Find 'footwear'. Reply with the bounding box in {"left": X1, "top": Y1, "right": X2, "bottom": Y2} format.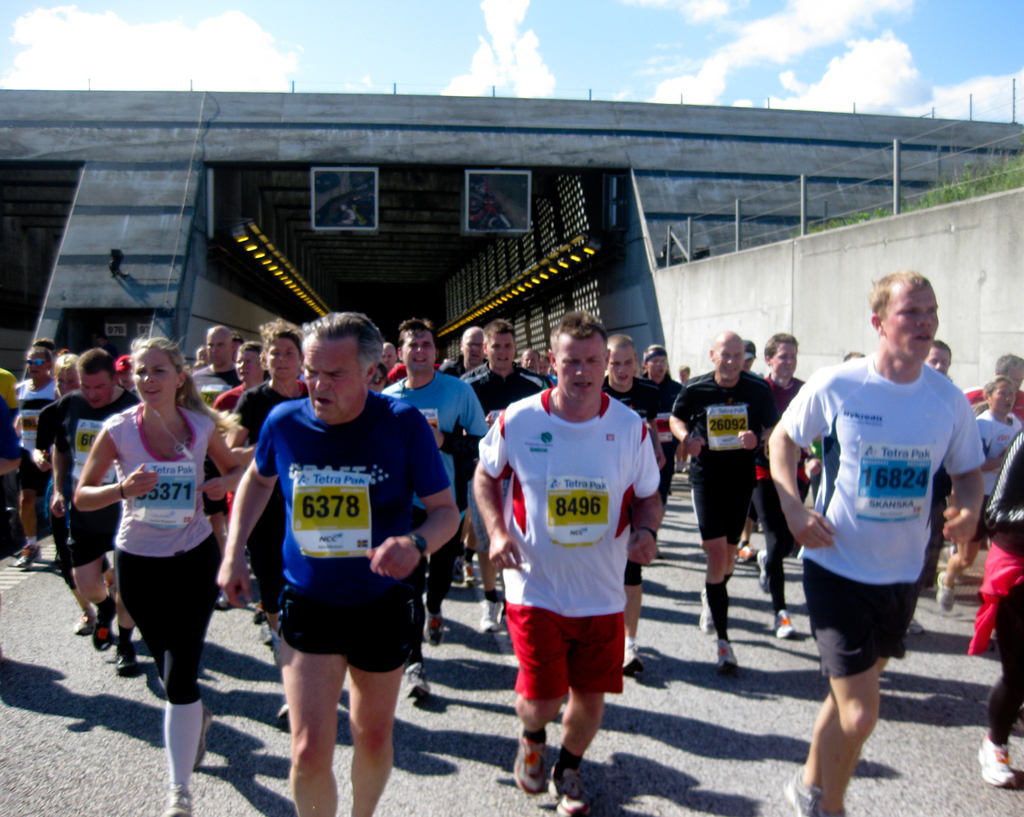
{"left": 513, "top": 733, "right": 550, "bottom": 791}.
